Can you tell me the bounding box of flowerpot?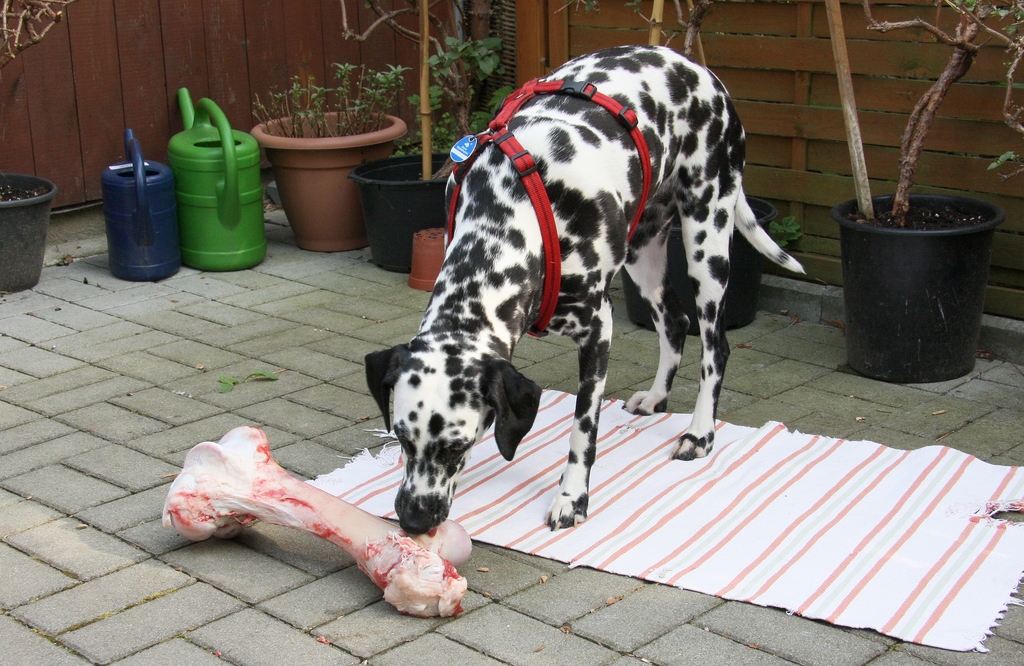
bbox=(1, 173, 60, 292).
